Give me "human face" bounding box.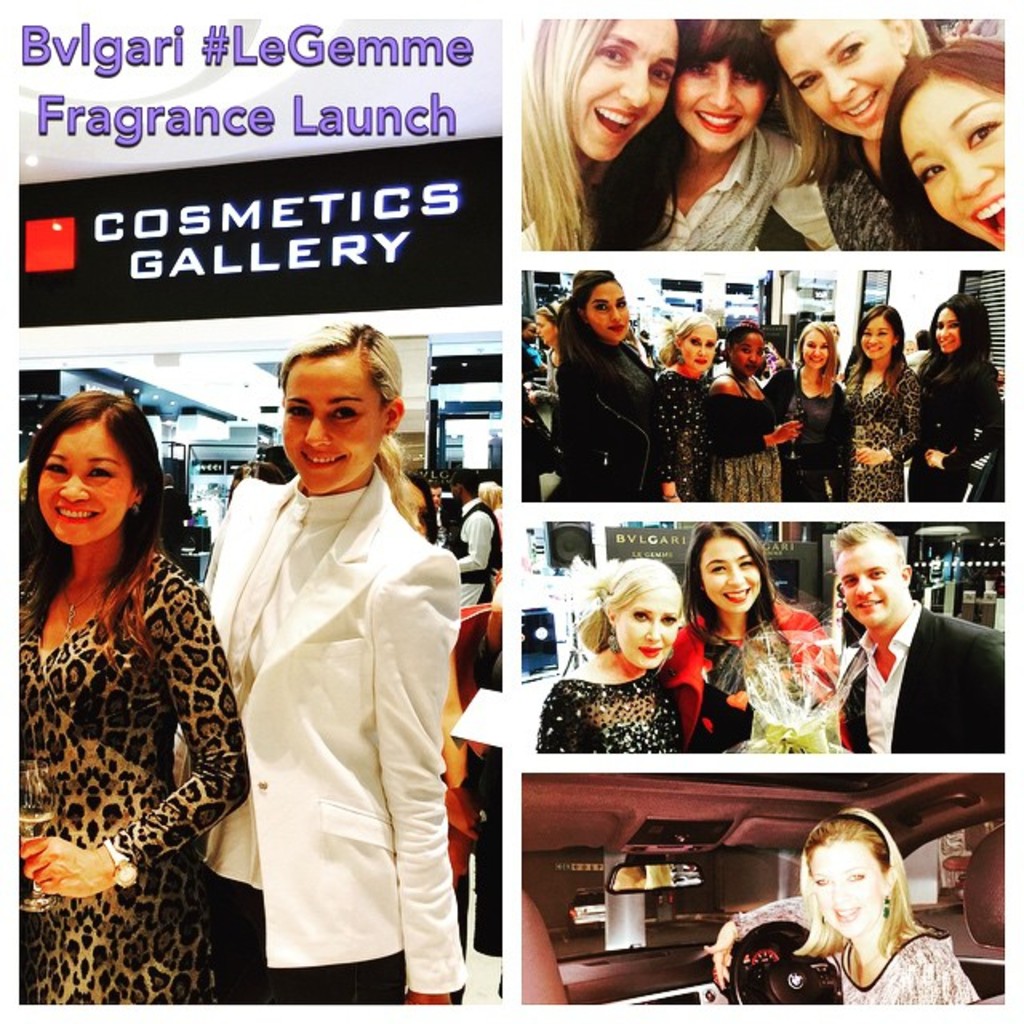
x1=406 y1=486 x2=432 y2=536.
